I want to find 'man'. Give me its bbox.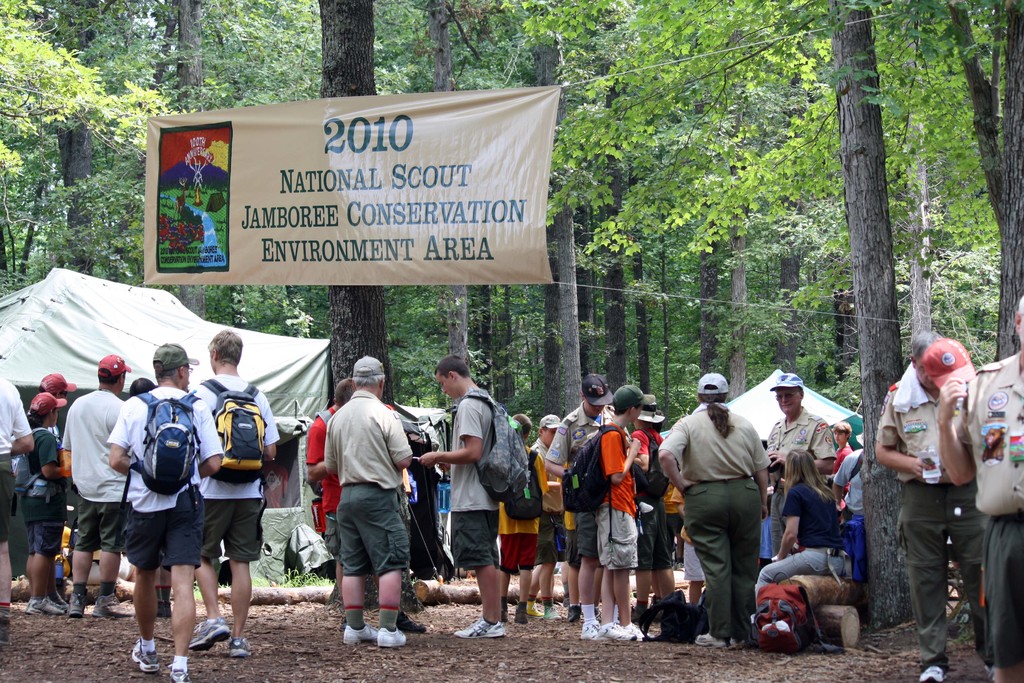
497/413/550/627.
